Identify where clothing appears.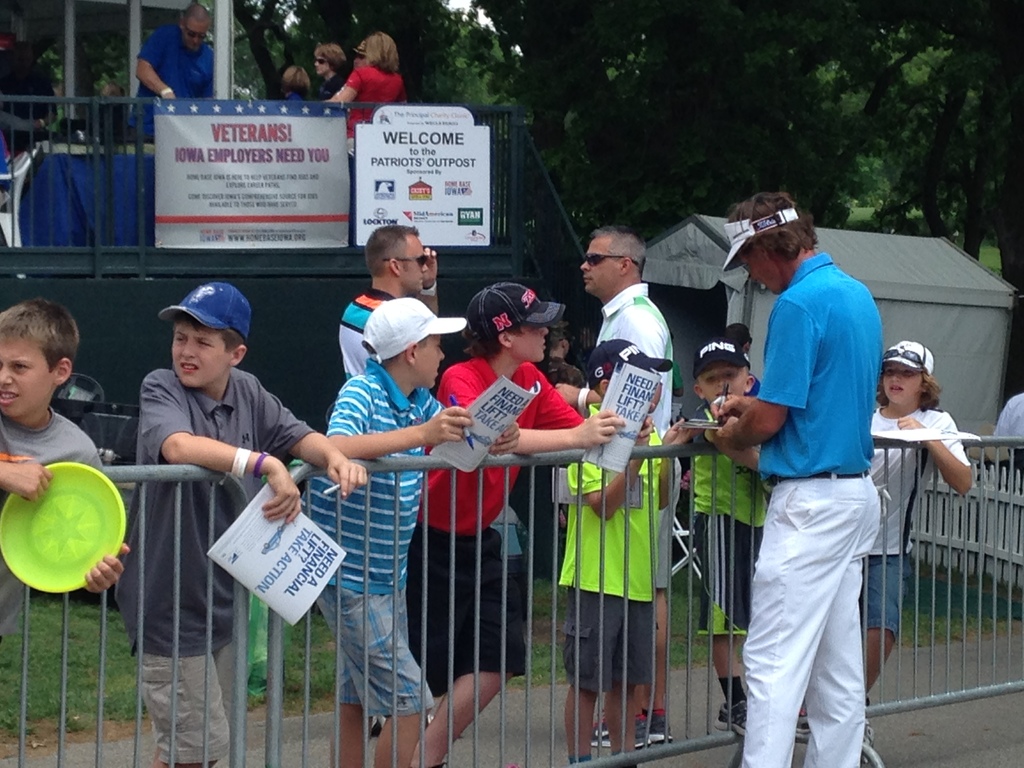
Appears at Rect(732, 239, 906, 745).
